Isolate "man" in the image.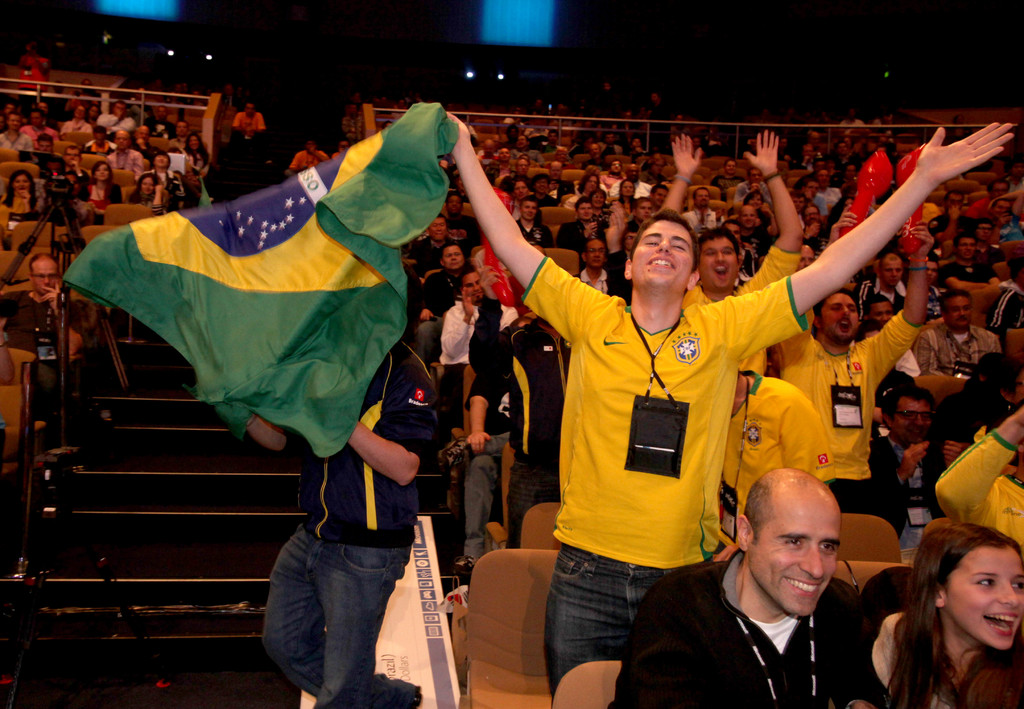
Isolated region: locate(667, 136, 800, 361).
